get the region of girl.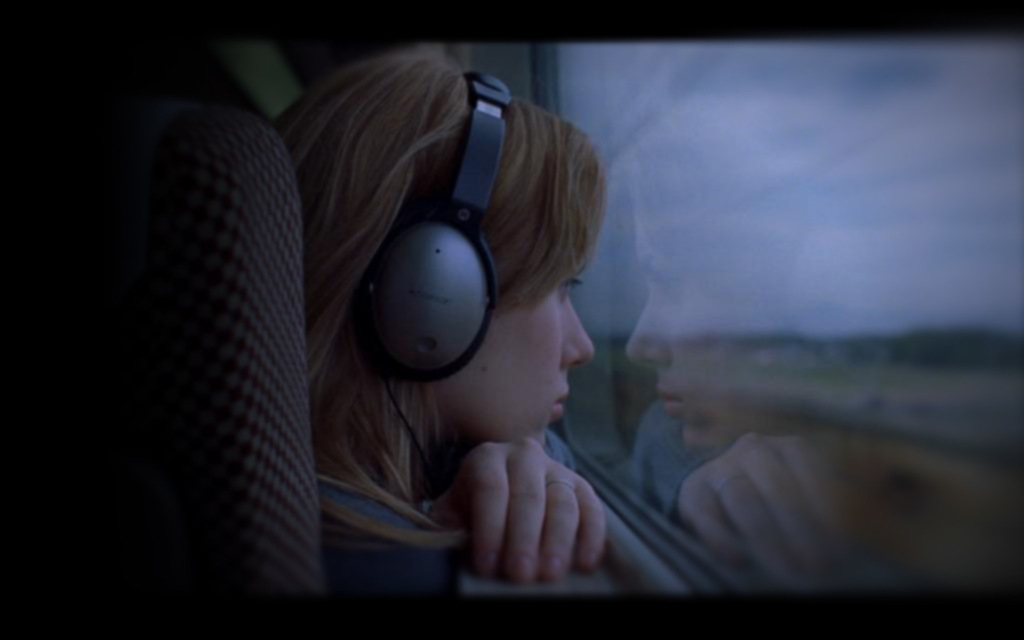
detection(272, 46, 609, 596).
